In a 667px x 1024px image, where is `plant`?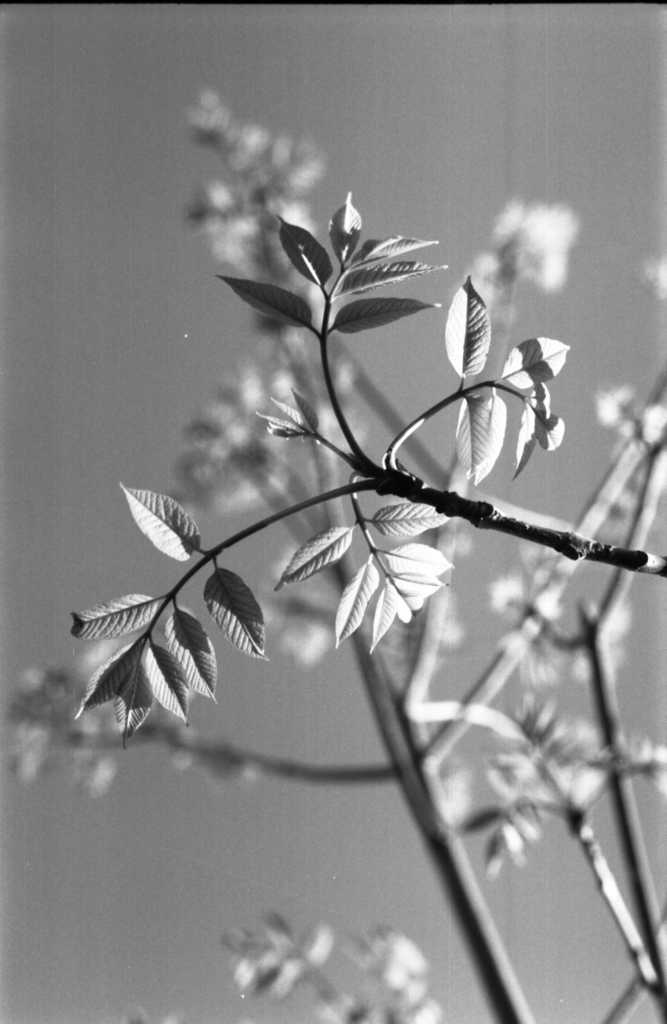
<region>65, 426, 289, 807</region>.
